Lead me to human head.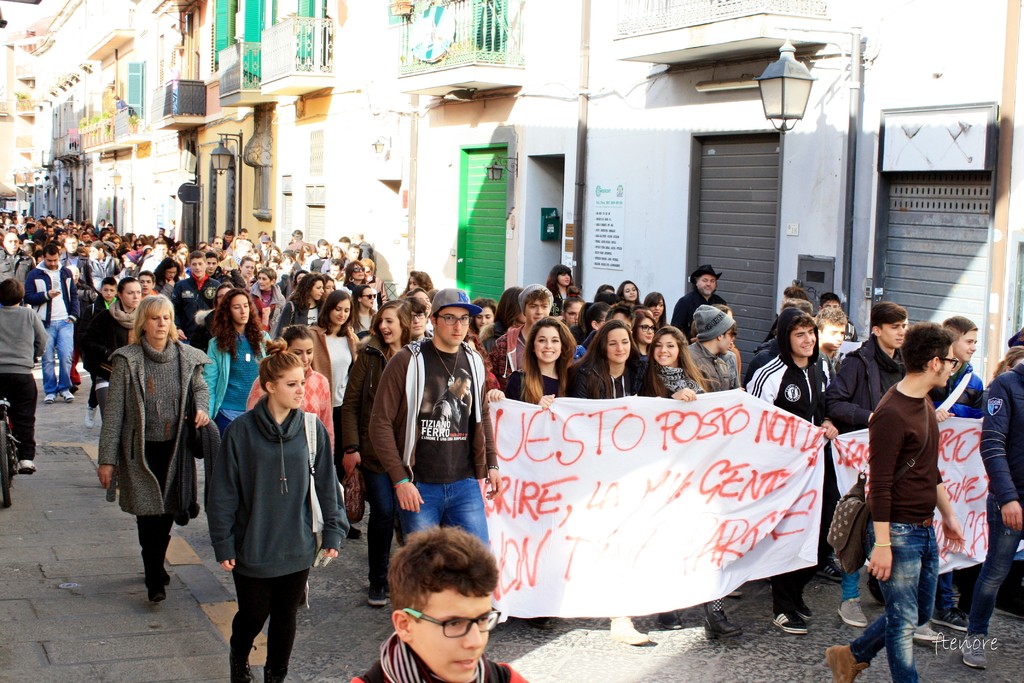
Lead to rect(138, 267, 154, 294).
